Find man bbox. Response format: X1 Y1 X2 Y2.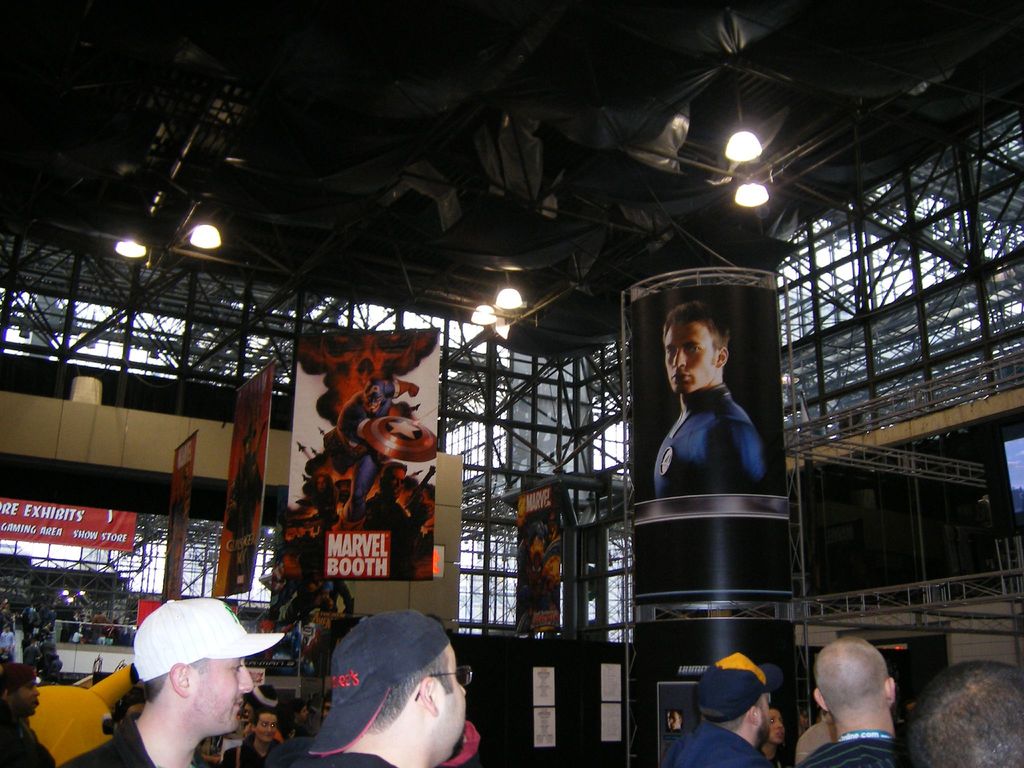
665 707 686 731.
